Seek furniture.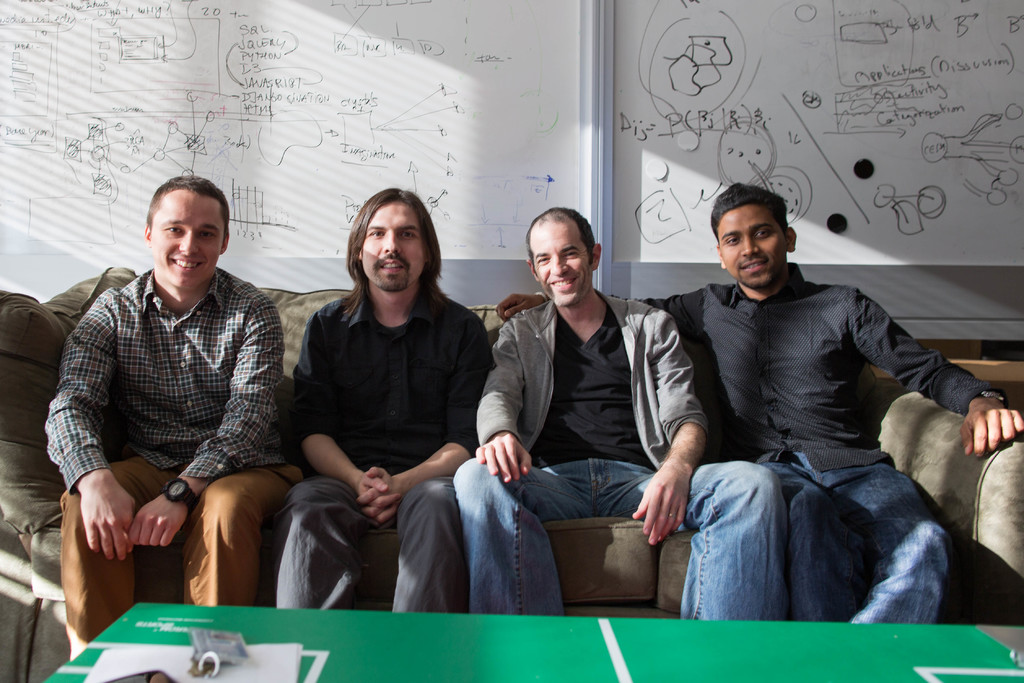
40:599:1023:682.
